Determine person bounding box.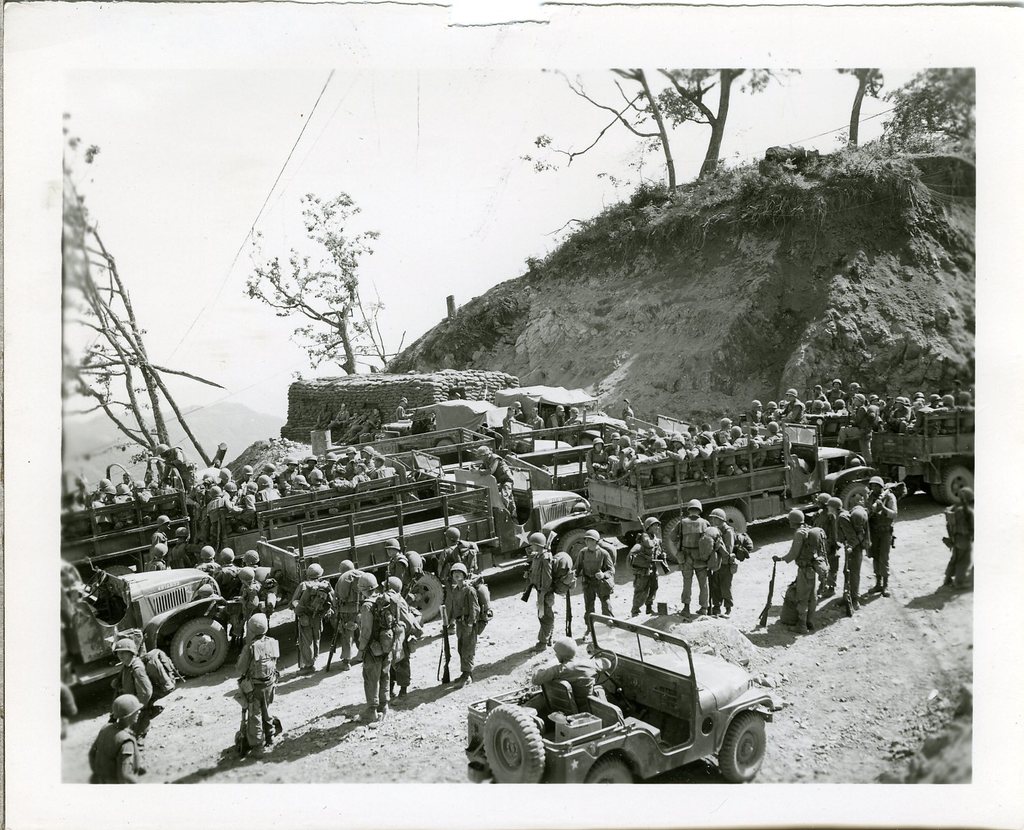
Determined: bbox=[629, 513, 664, 624].
